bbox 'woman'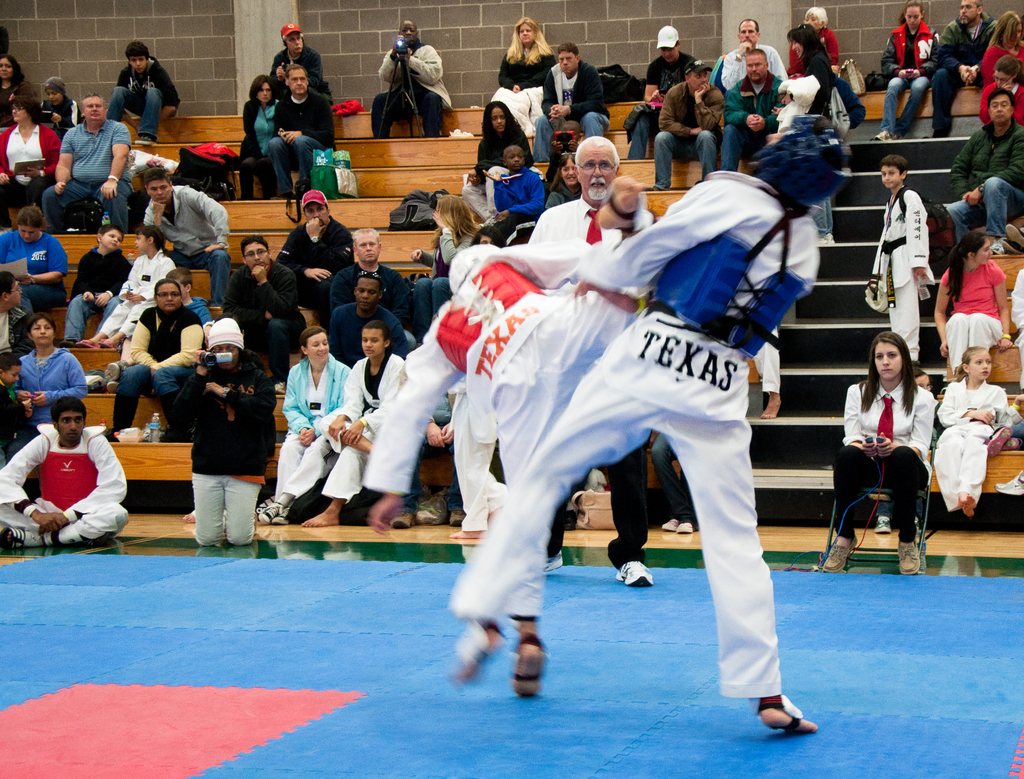
(x1=0, y1=204, x2=68, y2=315)
